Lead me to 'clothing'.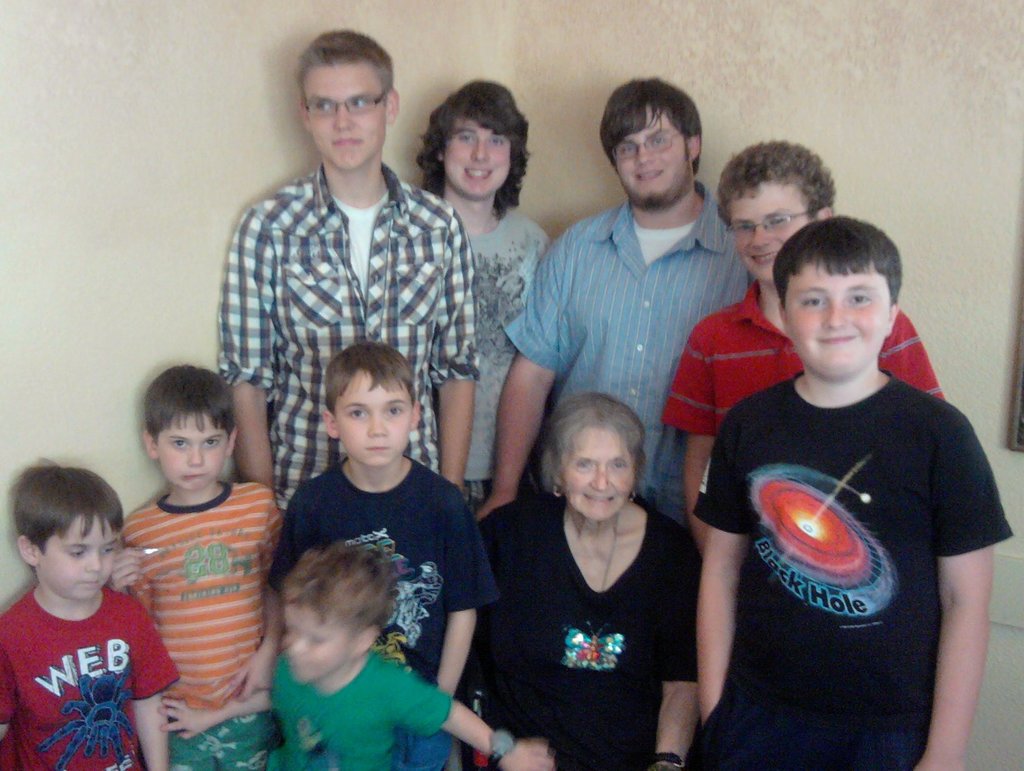
Lead to 475:501:703:770.
